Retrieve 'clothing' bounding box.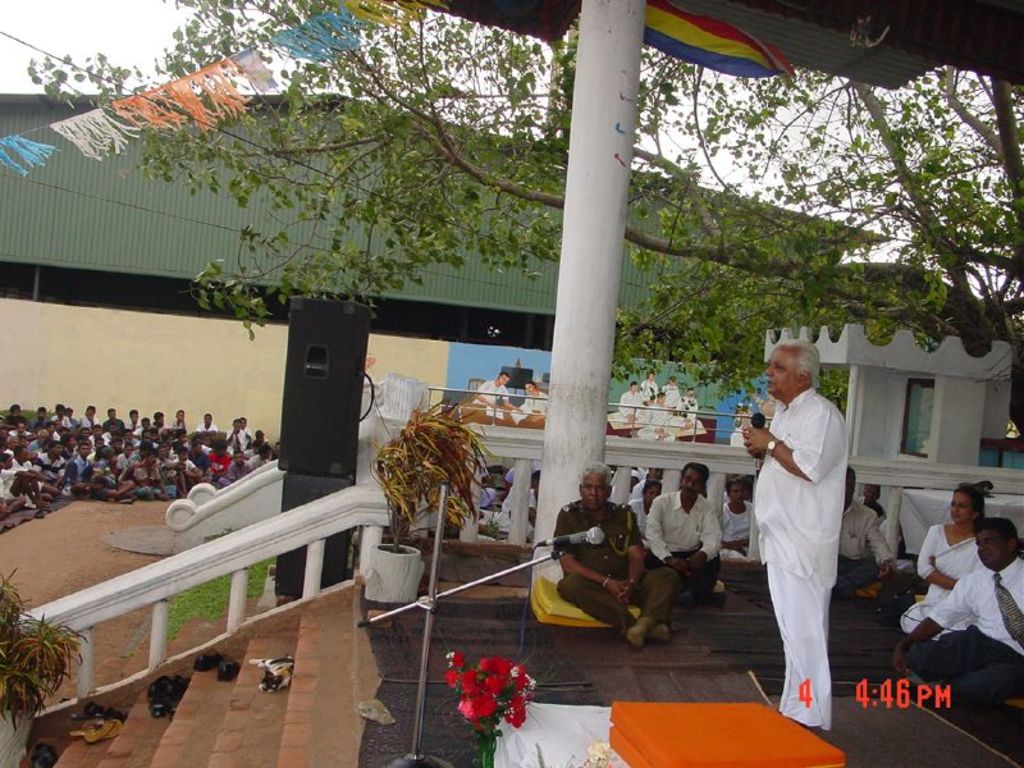
Bounding box: rect(201, 419, 221, 436).
